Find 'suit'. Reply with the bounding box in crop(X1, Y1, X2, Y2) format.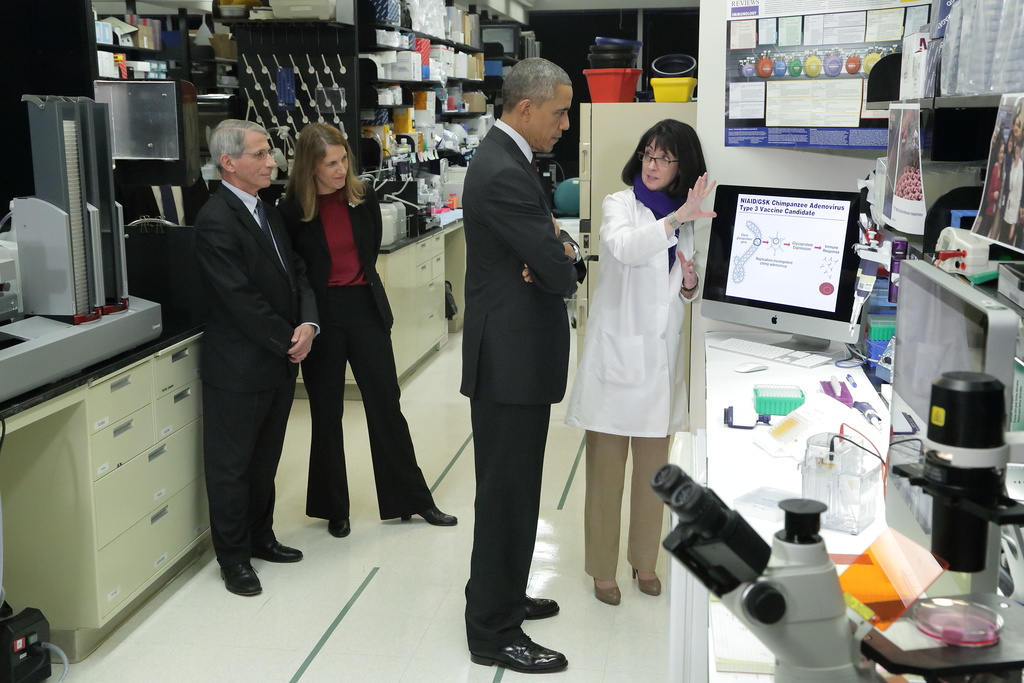
crop(462, 119, 588, 653).
